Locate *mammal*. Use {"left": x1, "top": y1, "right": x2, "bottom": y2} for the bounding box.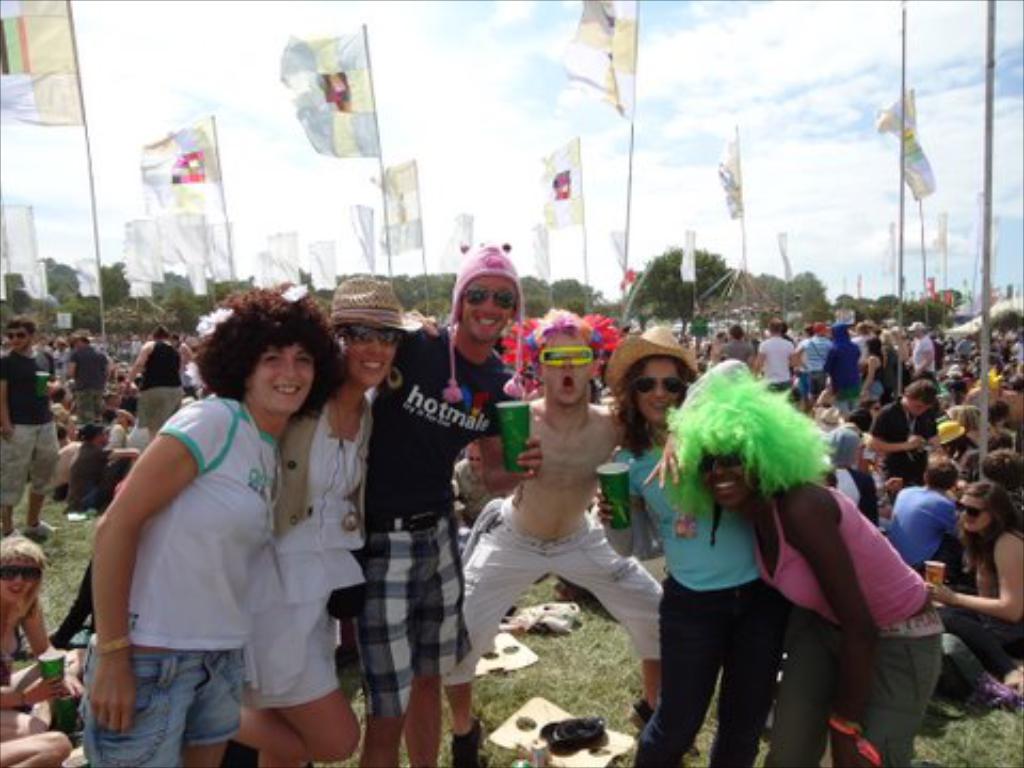
{"left": 369, "top": 243, "right": 540, "bottom": 764}.
